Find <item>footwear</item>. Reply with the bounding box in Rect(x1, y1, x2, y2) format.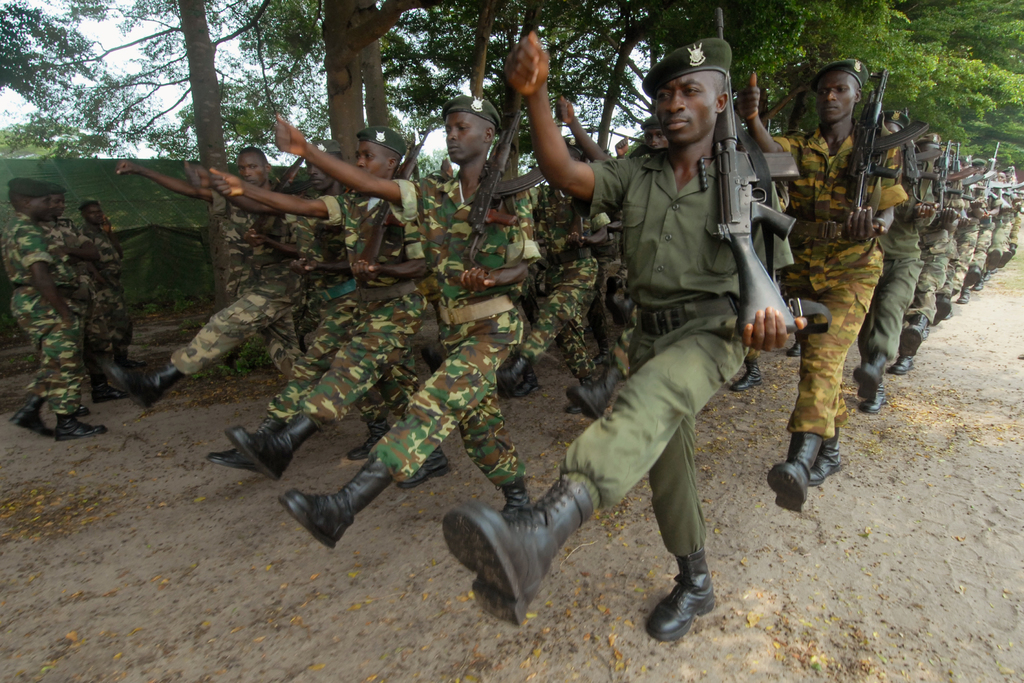
Rect(399, 443, 451, 487).
